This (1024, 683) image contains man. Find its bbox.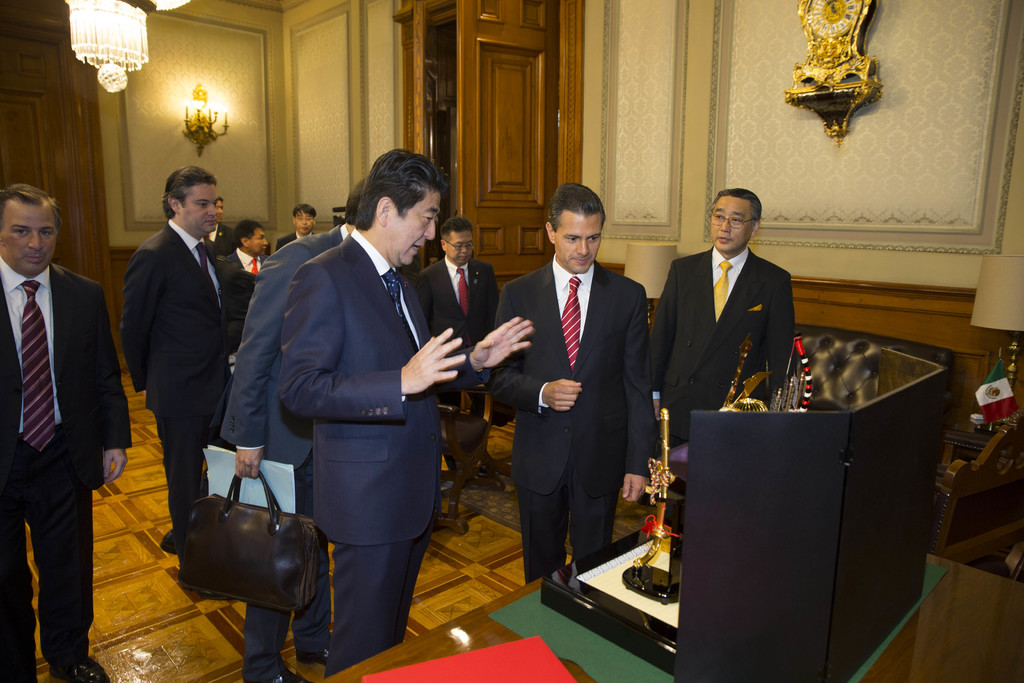
[x1=122, y1=160, x2=239, y2=586].
